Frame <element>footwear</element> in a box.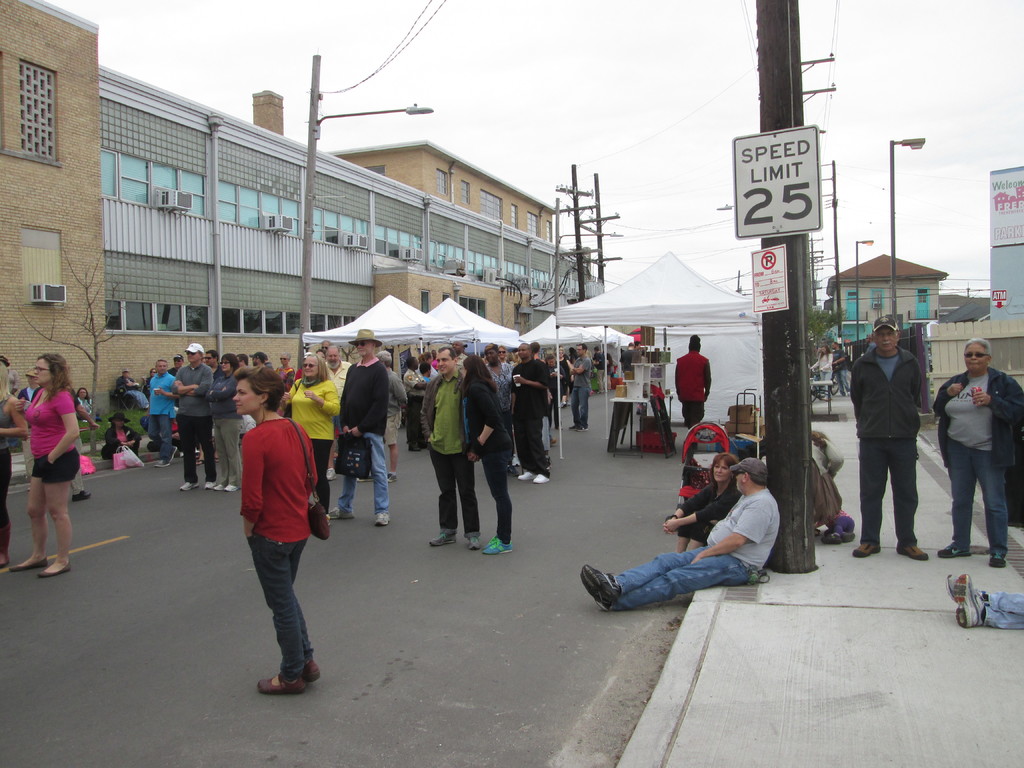
rect(326, 504, 351, 522).
